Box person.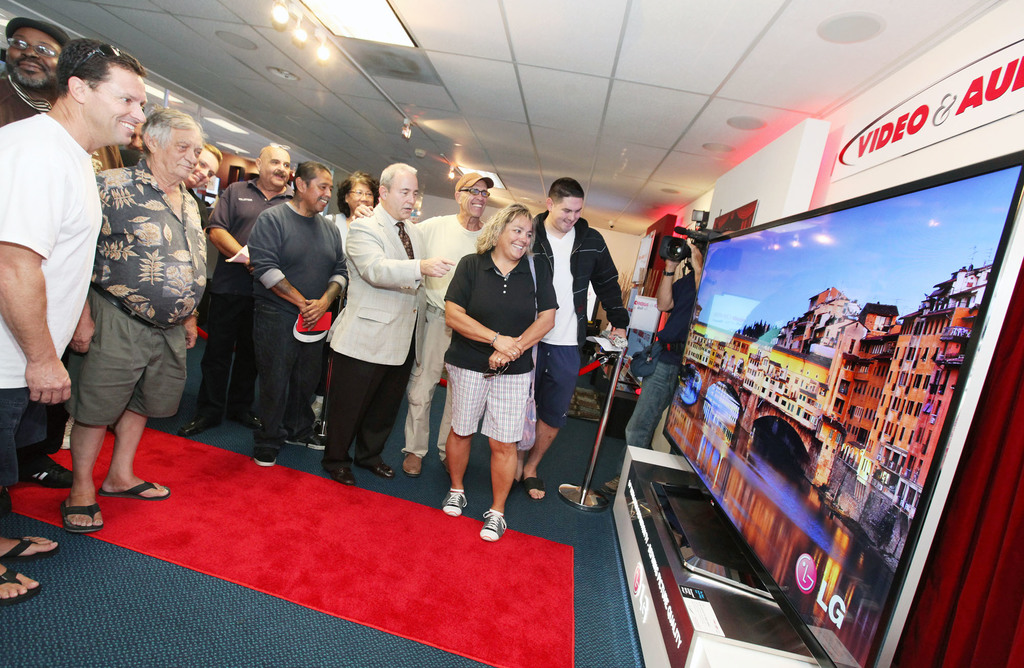
[left=524, top=177, right=637, bottom=493].
